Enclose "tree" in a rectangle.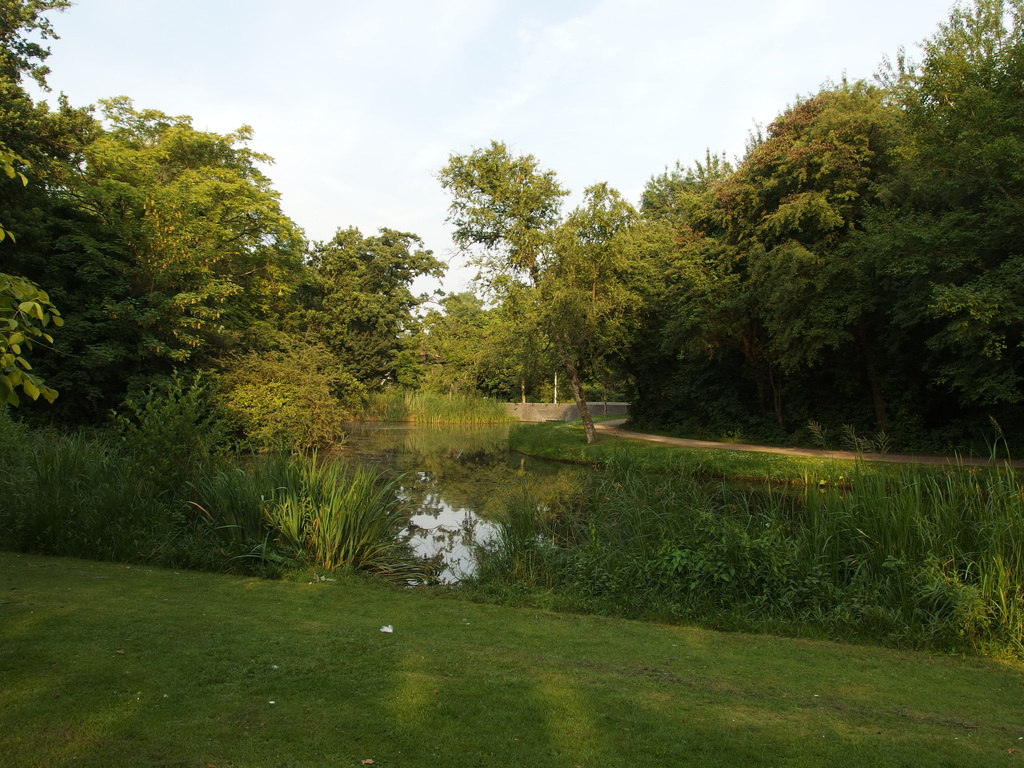
<box>420,116,591,423</box>.
